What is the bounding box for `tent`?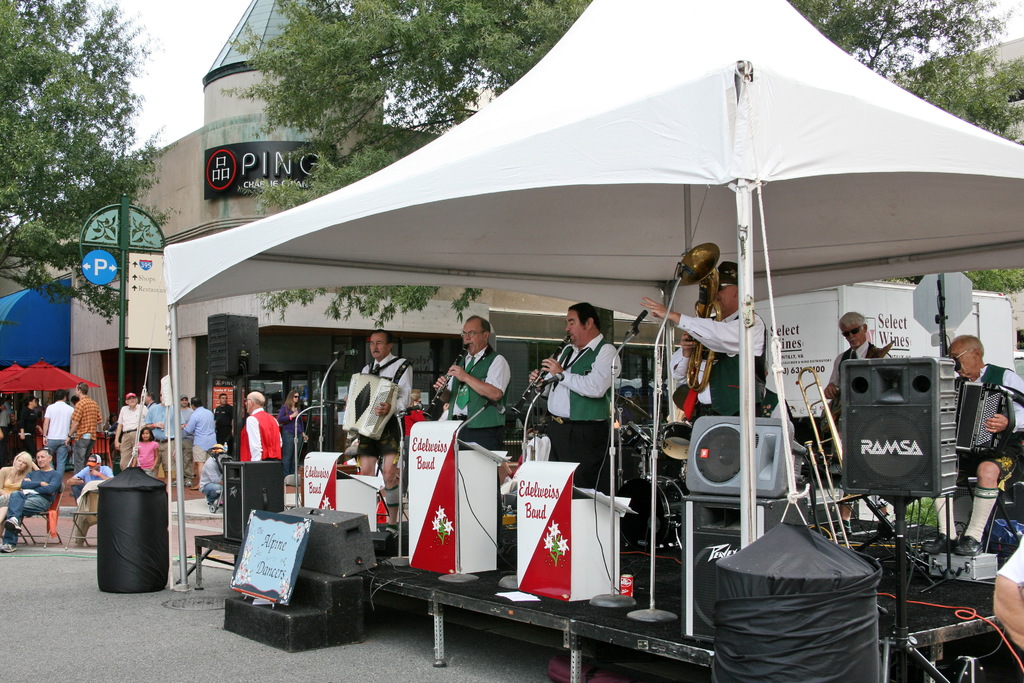
<region>160, 0, 1023, 590</region>.
